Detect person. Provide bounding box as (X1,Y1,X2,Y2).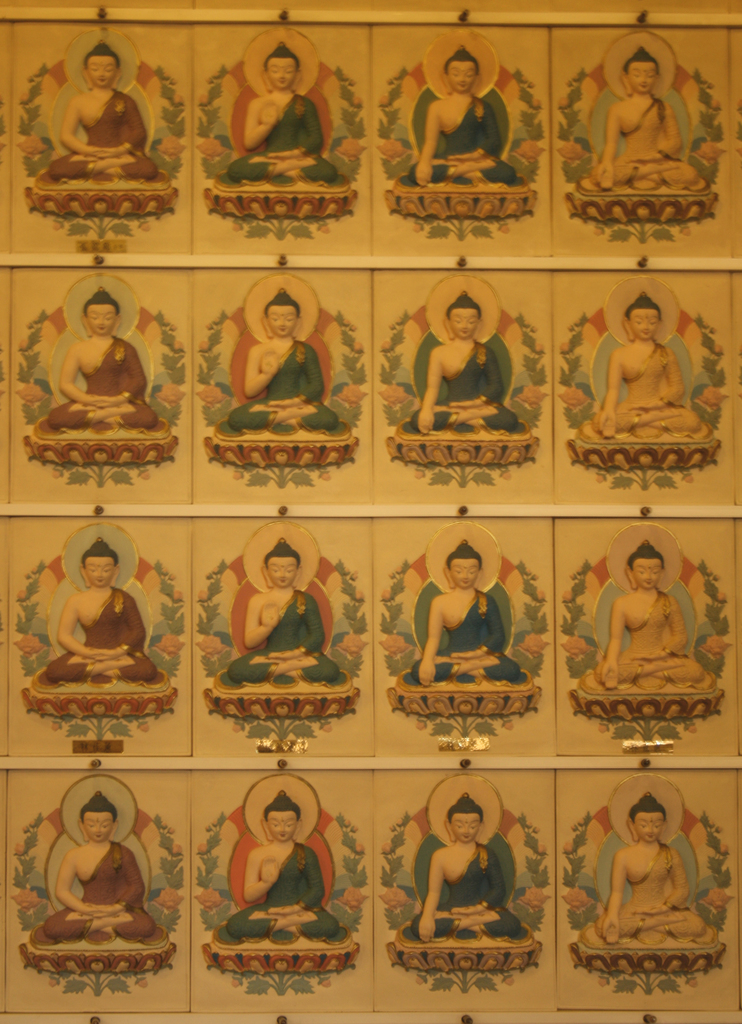
(226,42,336,186).
